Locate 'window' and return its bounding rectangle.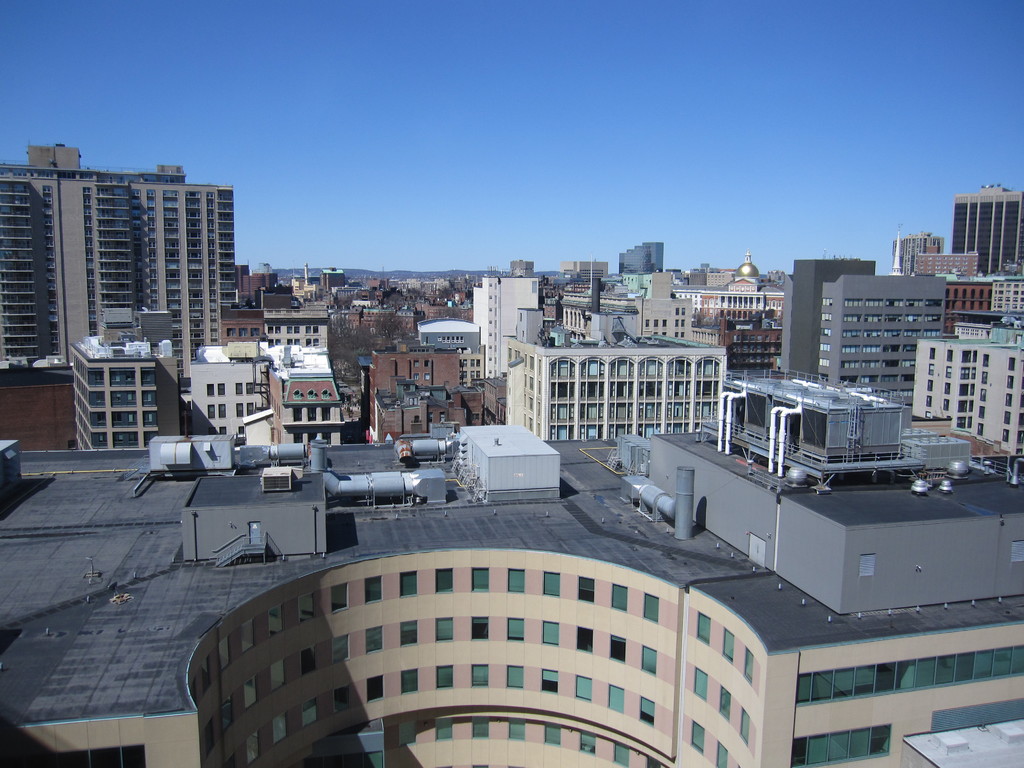
[436,715,453,738].
